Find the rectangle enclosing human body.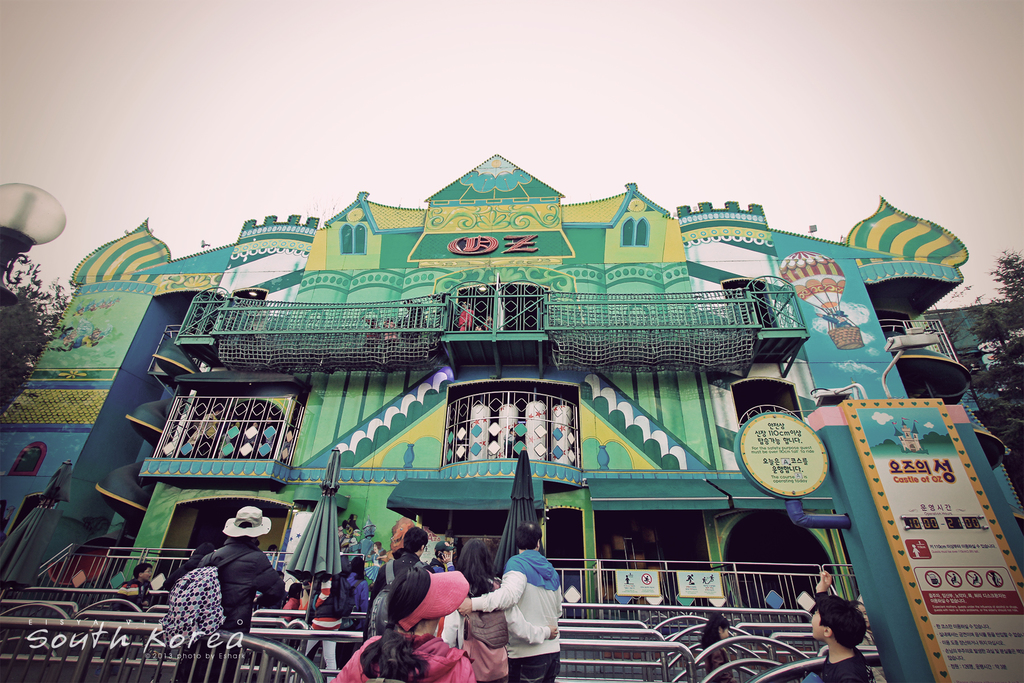
<box>52,332,99,353</box>.
